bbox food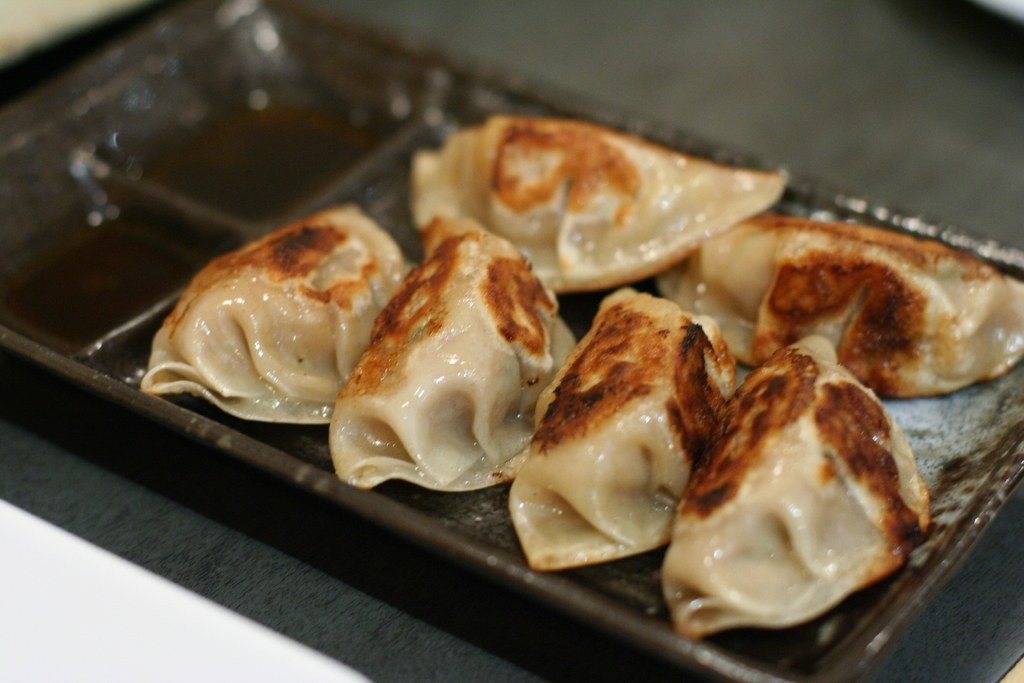
bbox=(342, 243, 576, 507)
